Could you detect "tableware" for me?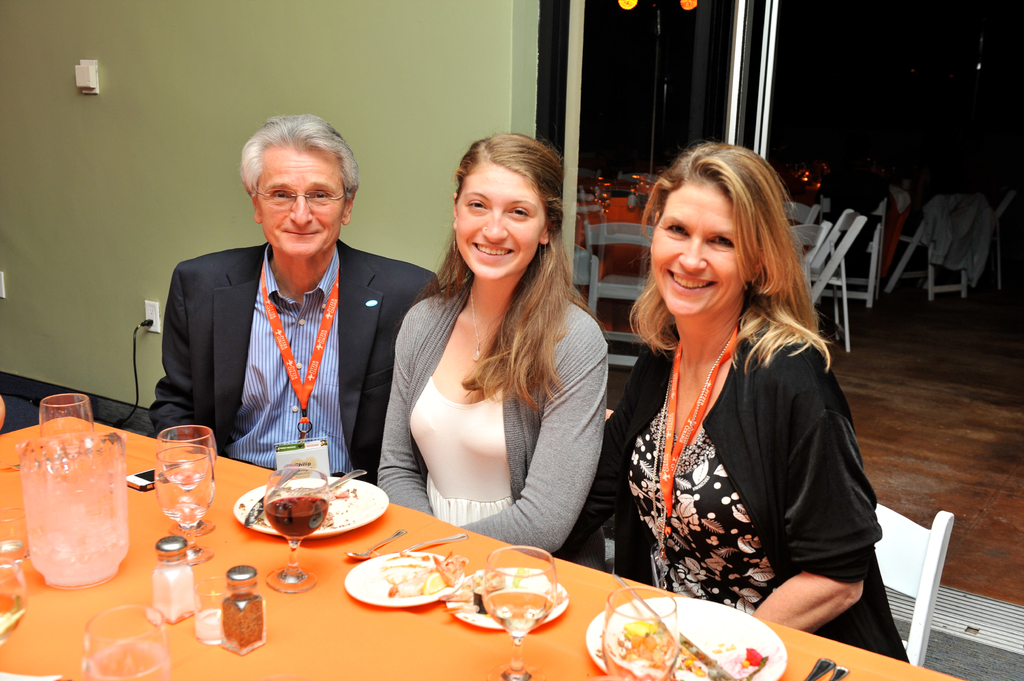
Detection result: Rect(391, 531, 470, 554).
